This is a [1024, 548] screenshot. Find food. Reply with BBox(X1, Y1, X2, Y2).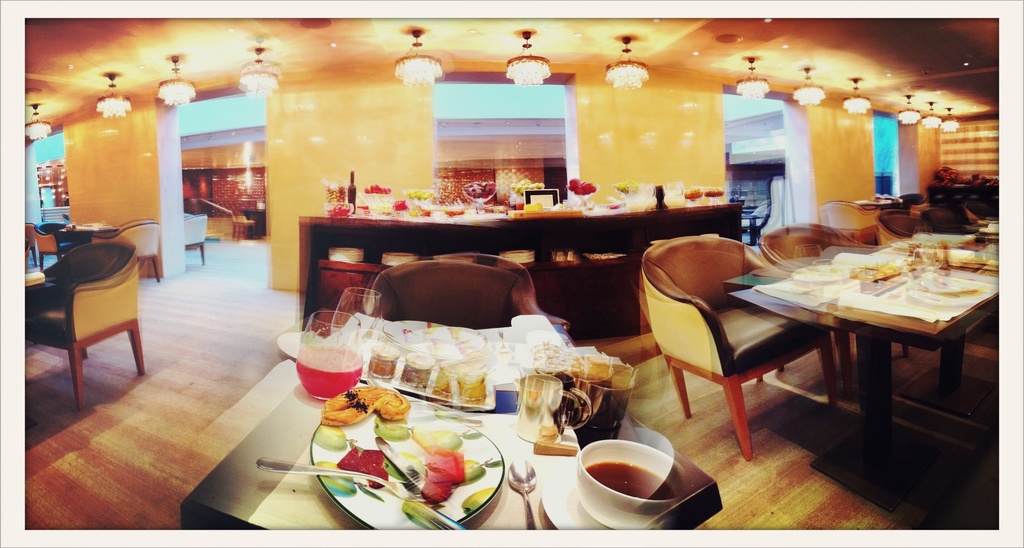
BBox(568, 177, 594, 194).
